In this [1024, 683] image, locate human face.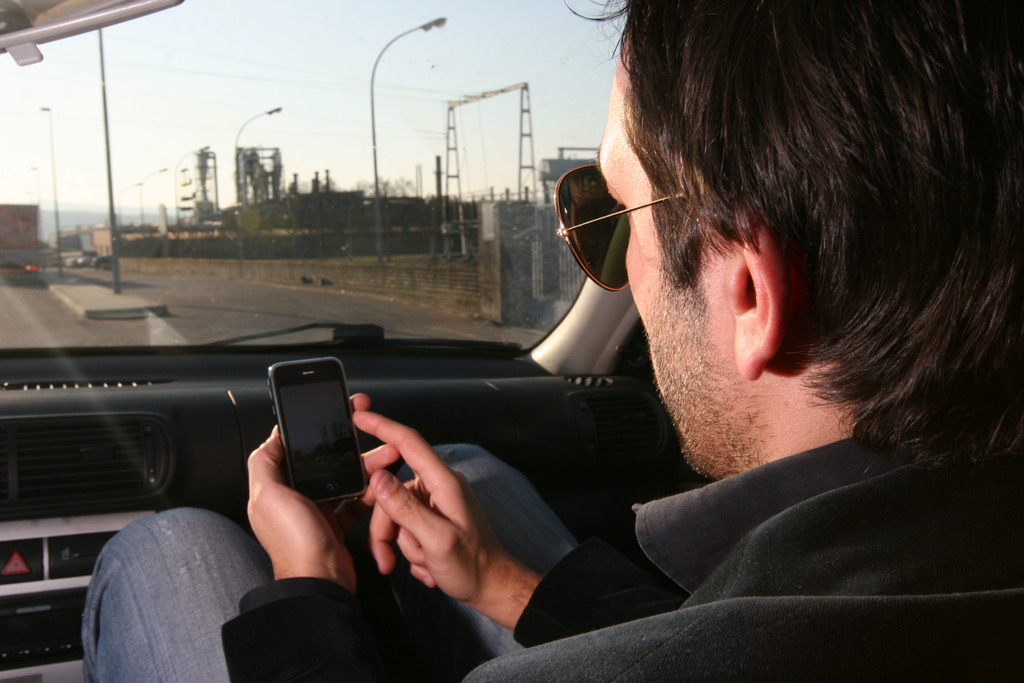
Bounding box: x1=549 y1=15 x2=720 y2=483.
